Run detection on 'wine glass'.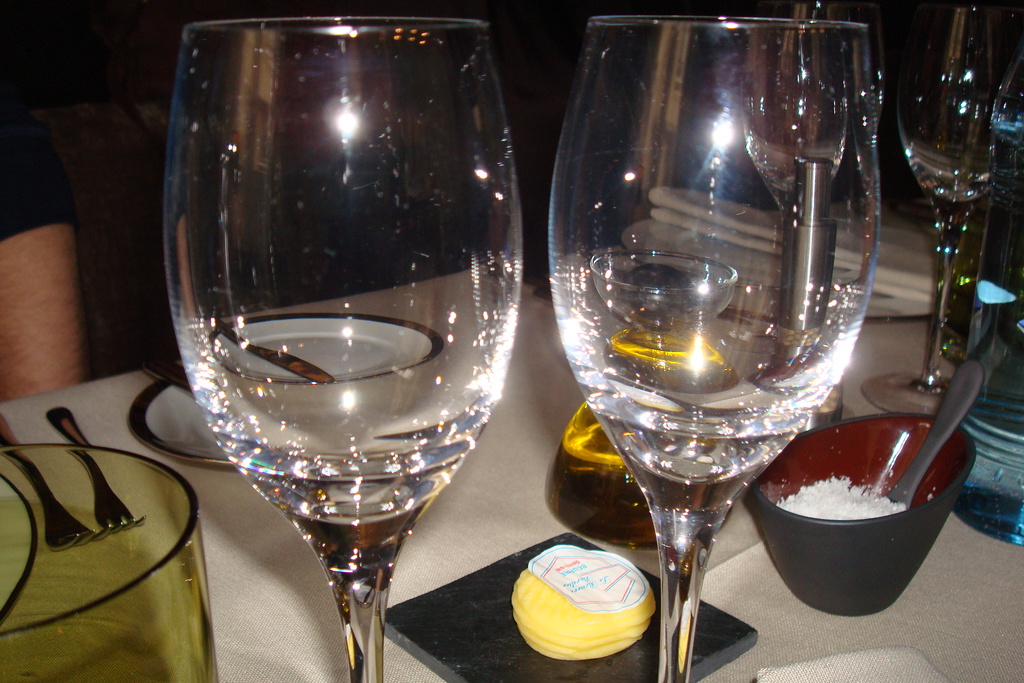
Result: select_region(863, 0, 1023, 413).
